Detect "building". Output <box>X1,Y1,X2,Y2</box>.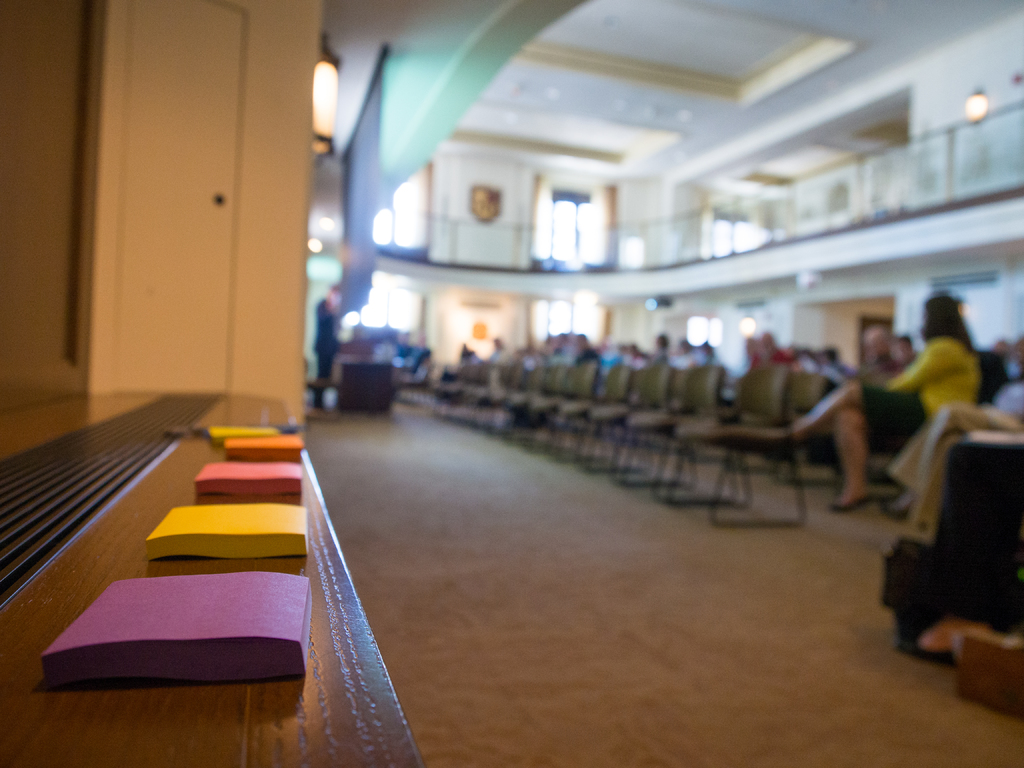
<box>0,0,1023,767</box>.
